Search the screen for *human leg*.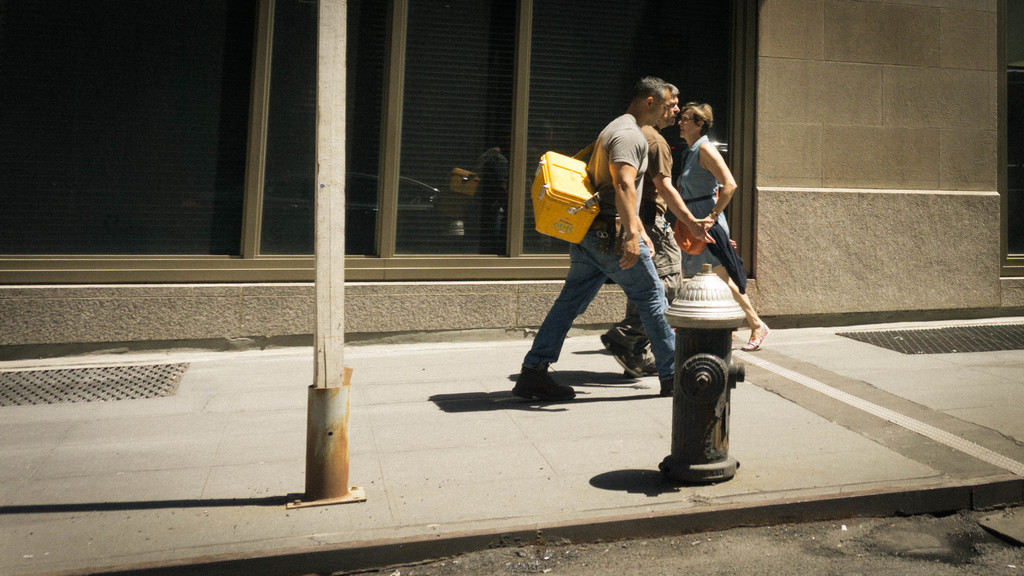
Found at <region>705, 207, 776, 349</region>.
